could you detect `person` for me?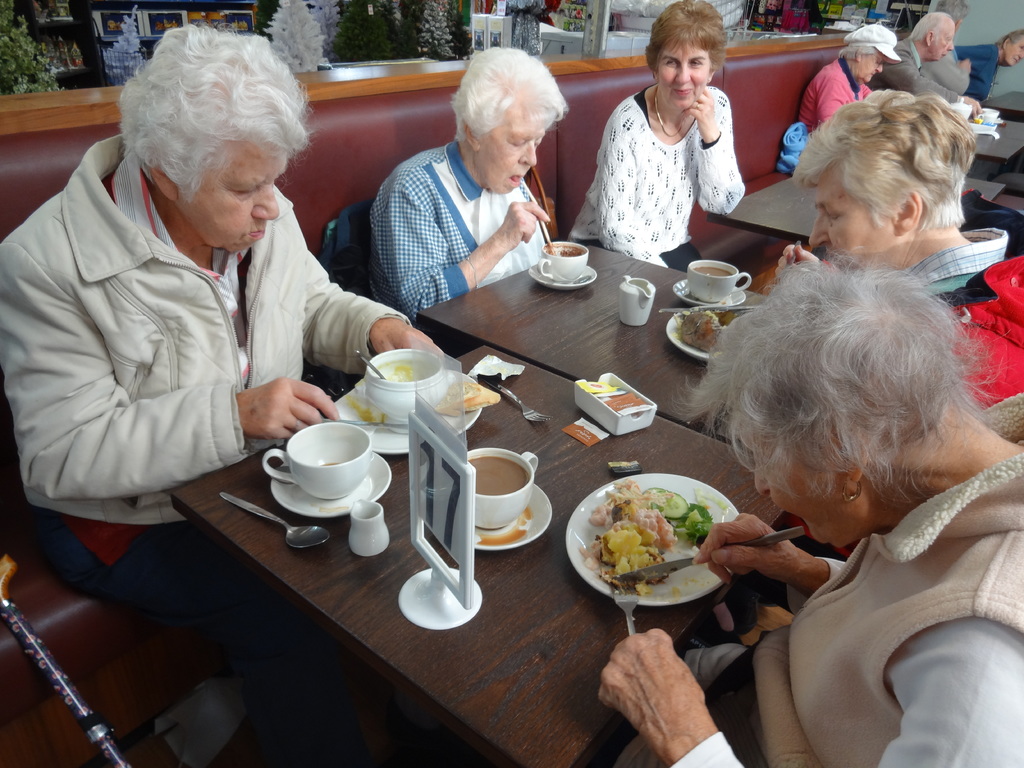
Detection result: {"left": 794, "top": 24, "right": 895, "bottom": 132}.
